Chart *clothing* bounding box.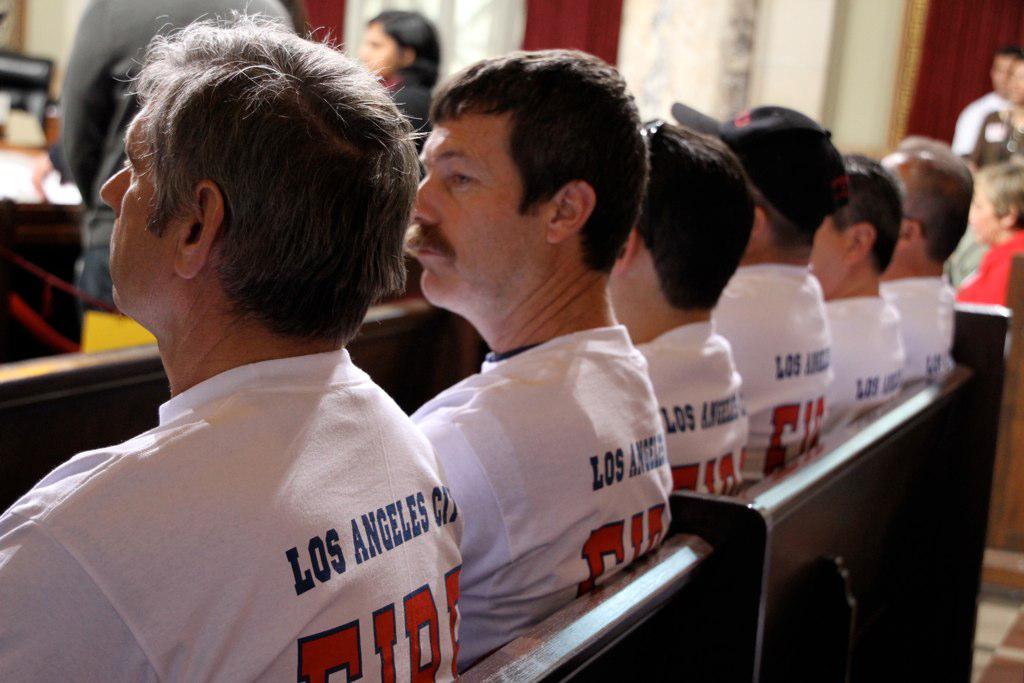
Charted: (x1=714, y1=268, x2=831, y2=493).
